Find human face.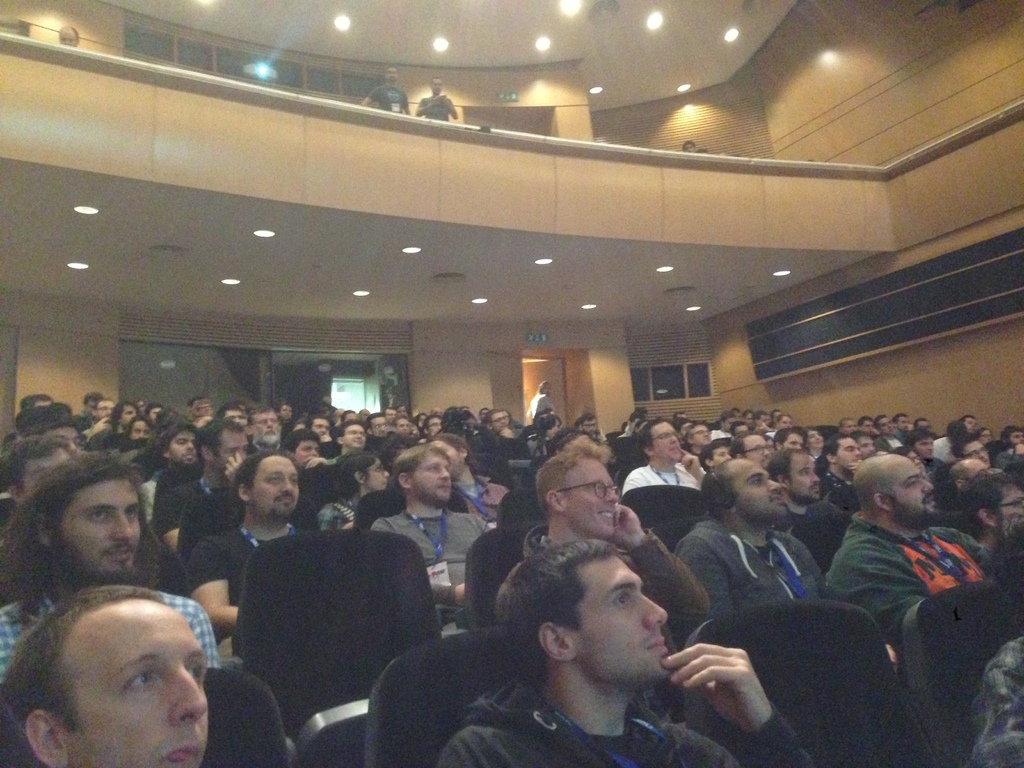
733 454 787 523.
